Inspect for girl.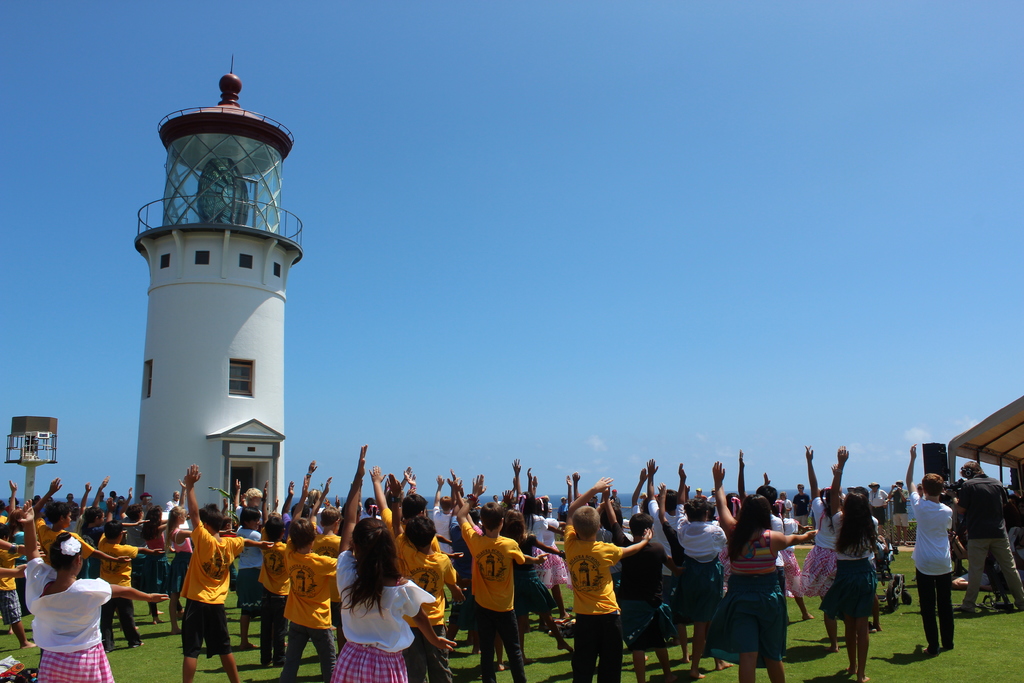
Inspection: detection(824, 484, 880, 677).
